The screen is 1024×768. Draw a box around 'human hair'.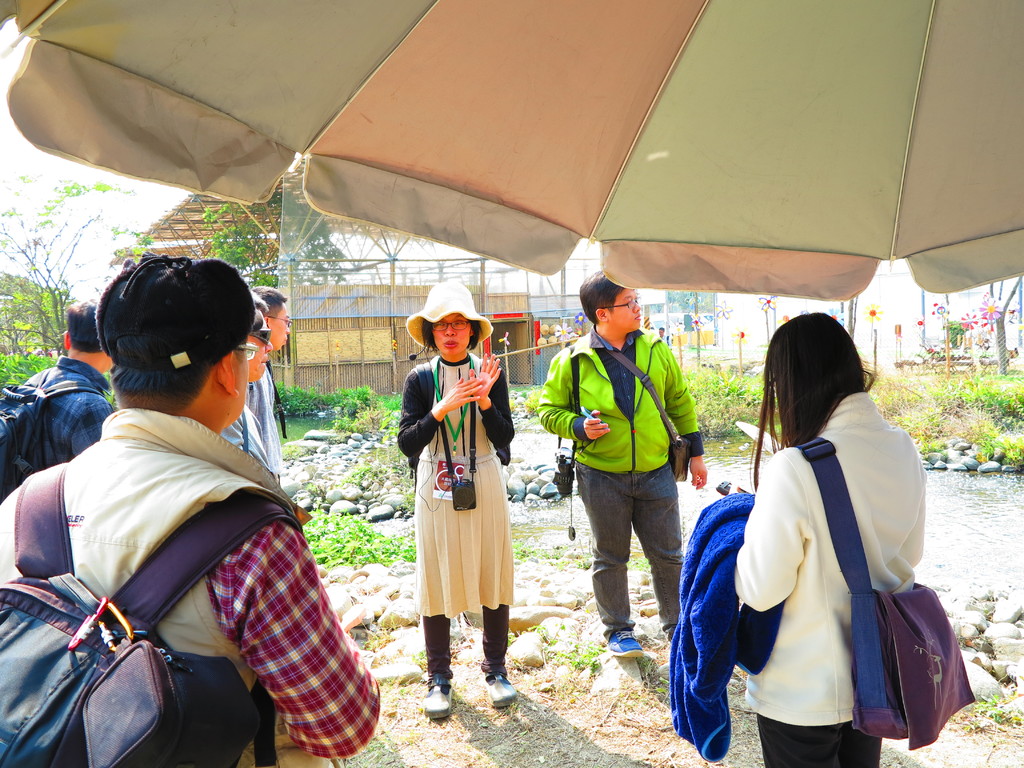
bbox=(250, 282, 289, 317).
